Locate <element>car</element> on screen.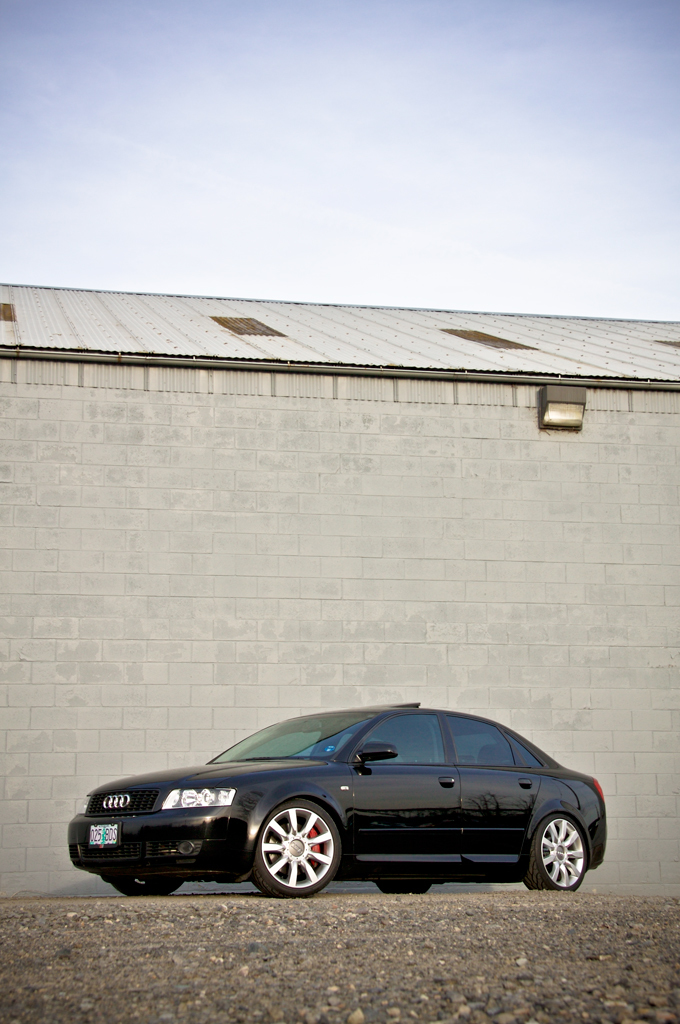
On screen at crop(67, 702, 610, 899).
